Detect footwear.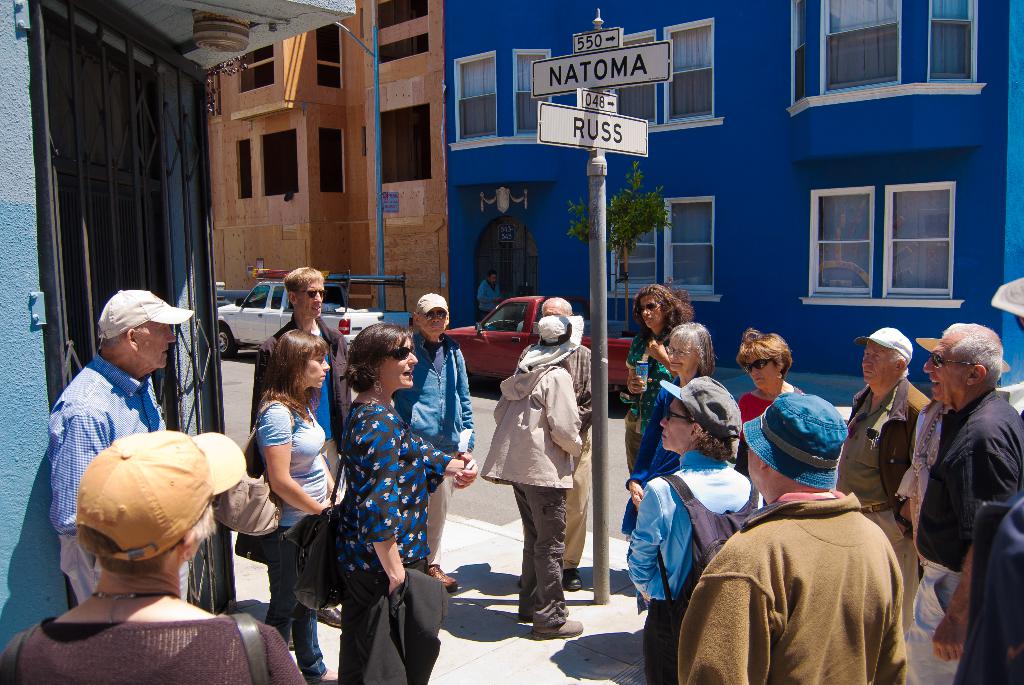
Detected at <bbox>318, 606, 343, 622</bbox>.
